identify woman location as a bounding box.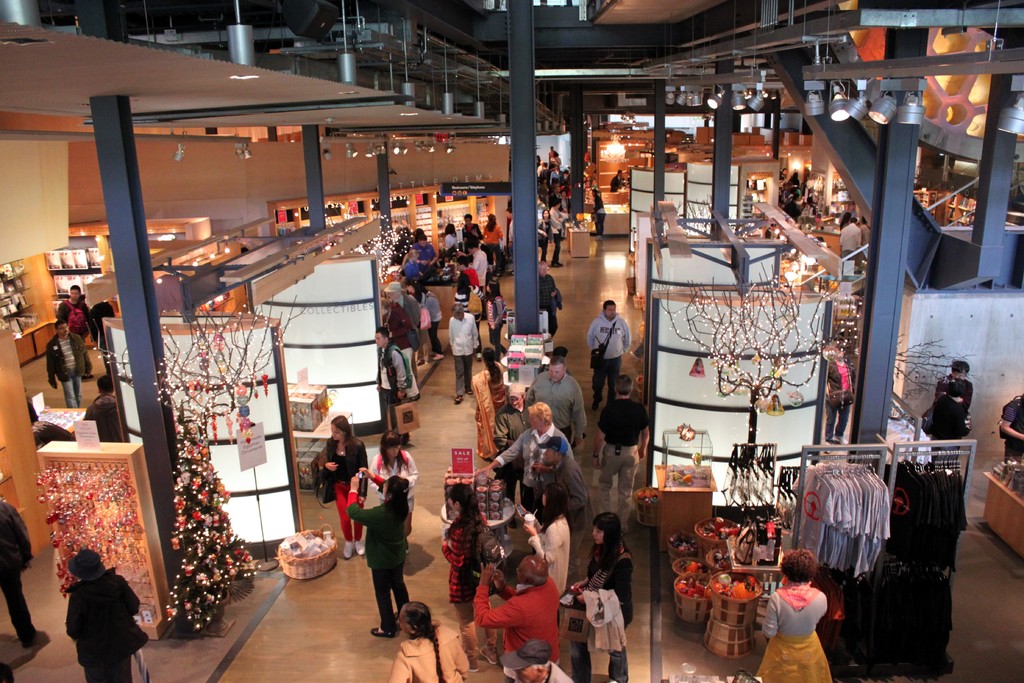
x1=445 y1=222 x2=460 y2=248.
